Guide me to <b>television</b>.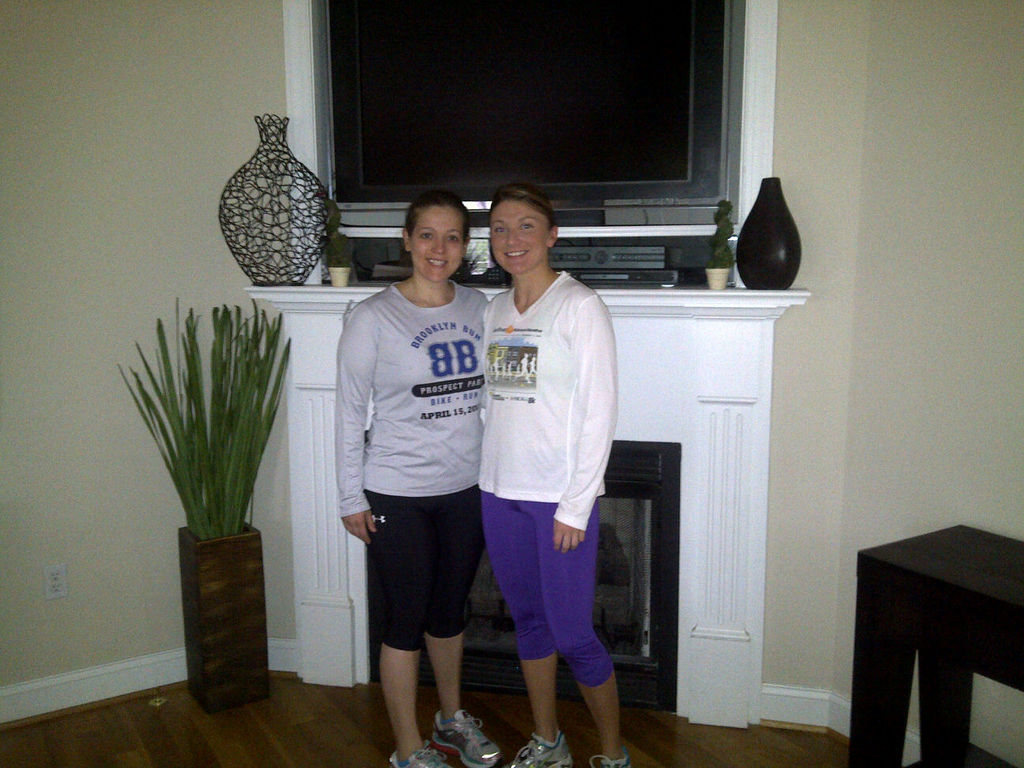
Guidance: [left=311, top=0, right=740, bottom=229].
